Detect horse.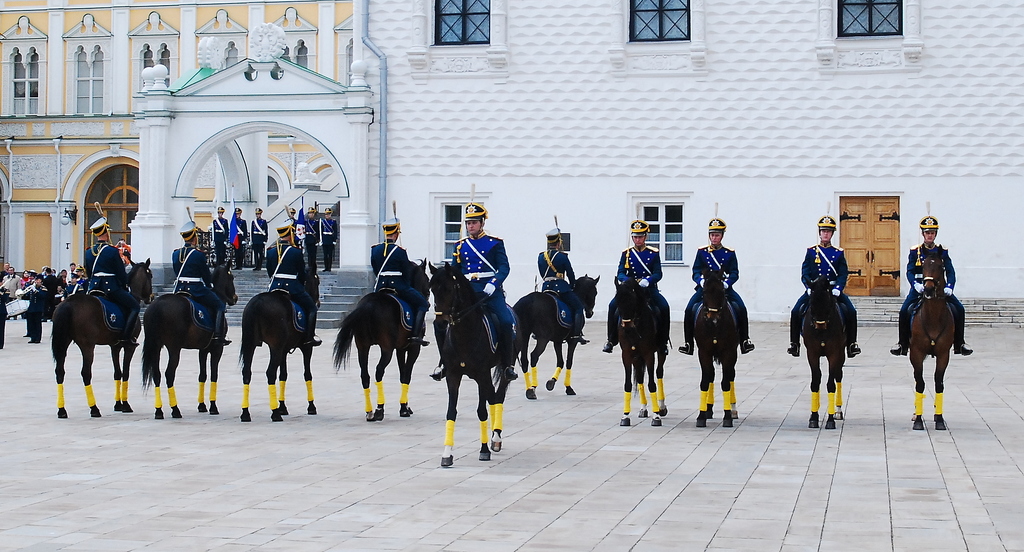
Detected at (238, 260, 320, 422).
